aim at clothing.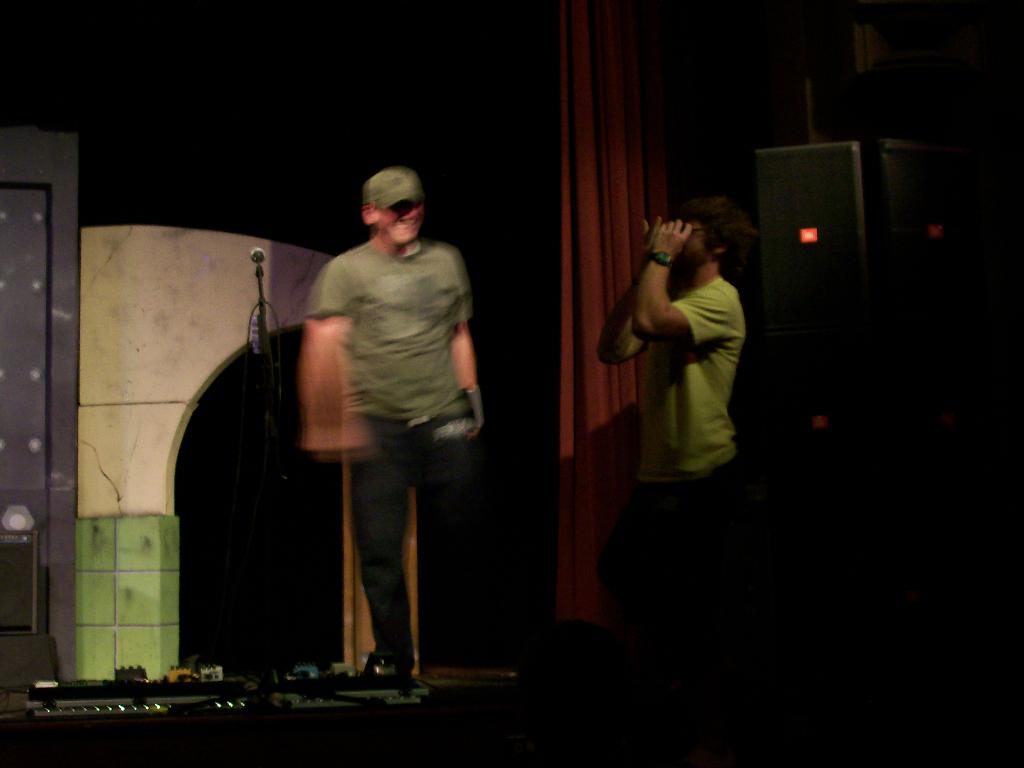
Aimed at (285, 179, 475, 636).
